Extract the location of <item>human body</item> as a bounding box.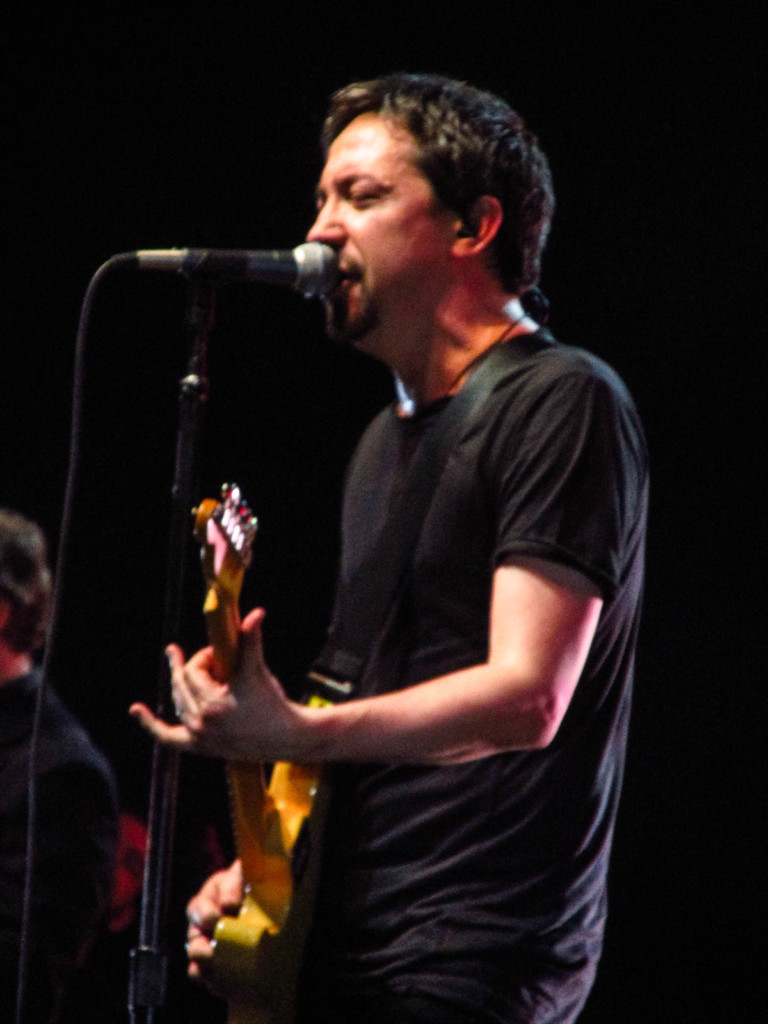
[0,505,115,1023].
